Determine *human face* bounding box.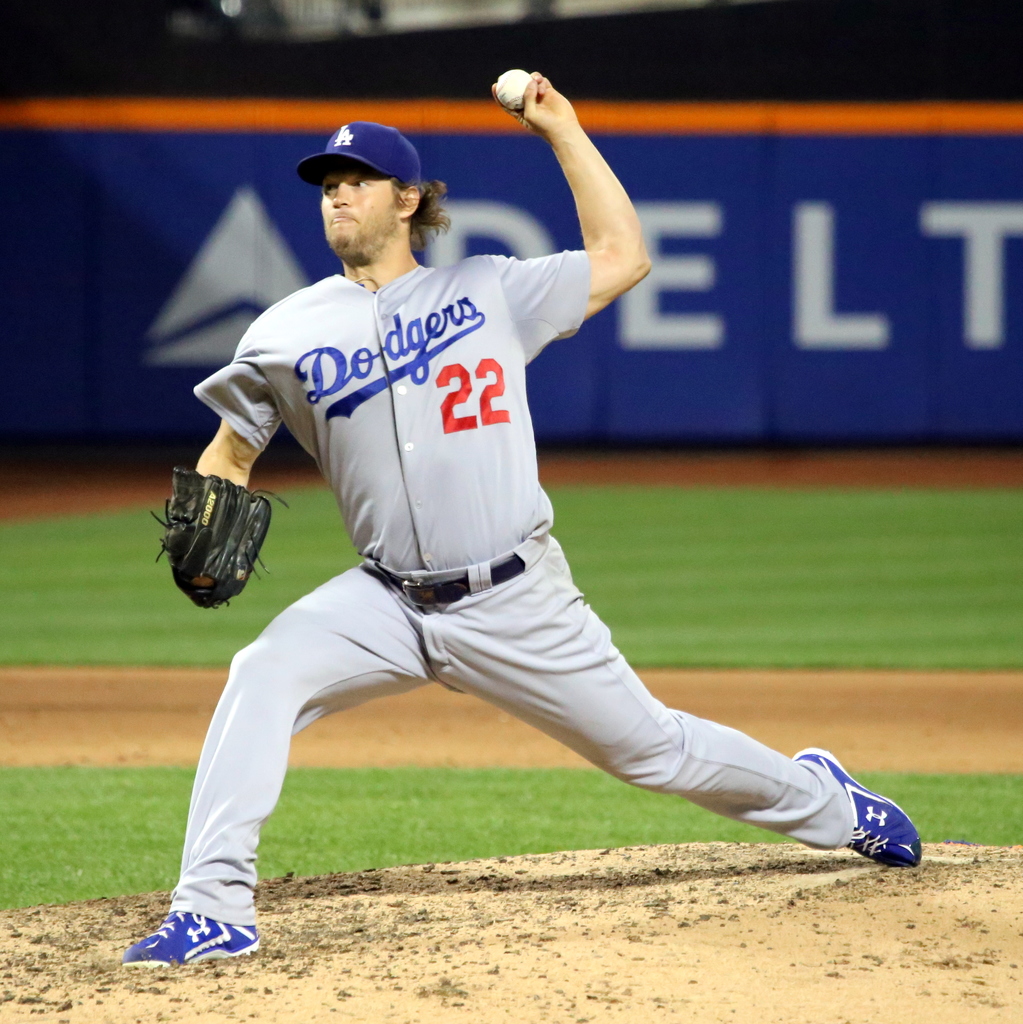
Determined: rect(319, 164, 394, 248).
